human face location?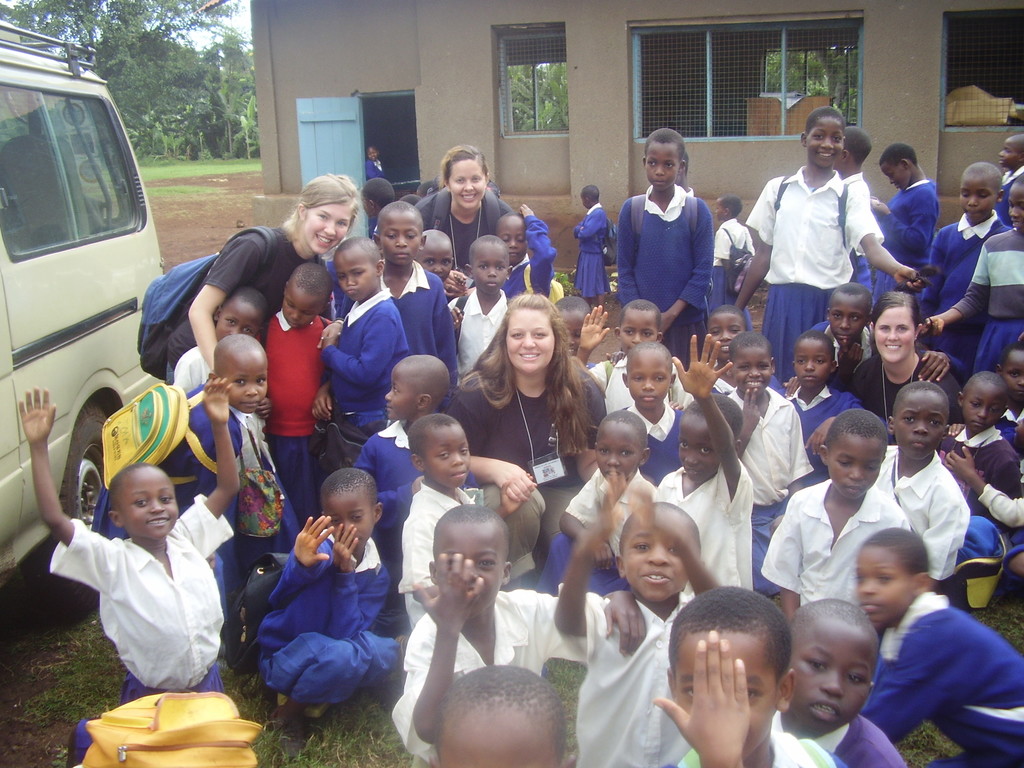
<box>618,312,655,354</box>
